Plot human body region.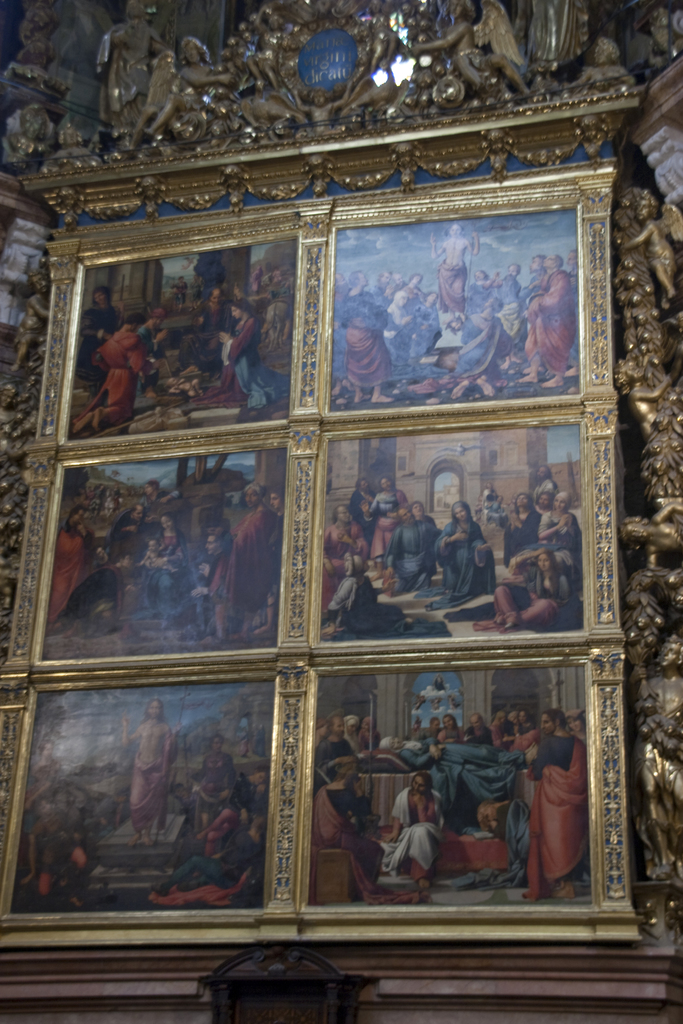
Plotted at <region>516, 691, 598, 916</region>.
